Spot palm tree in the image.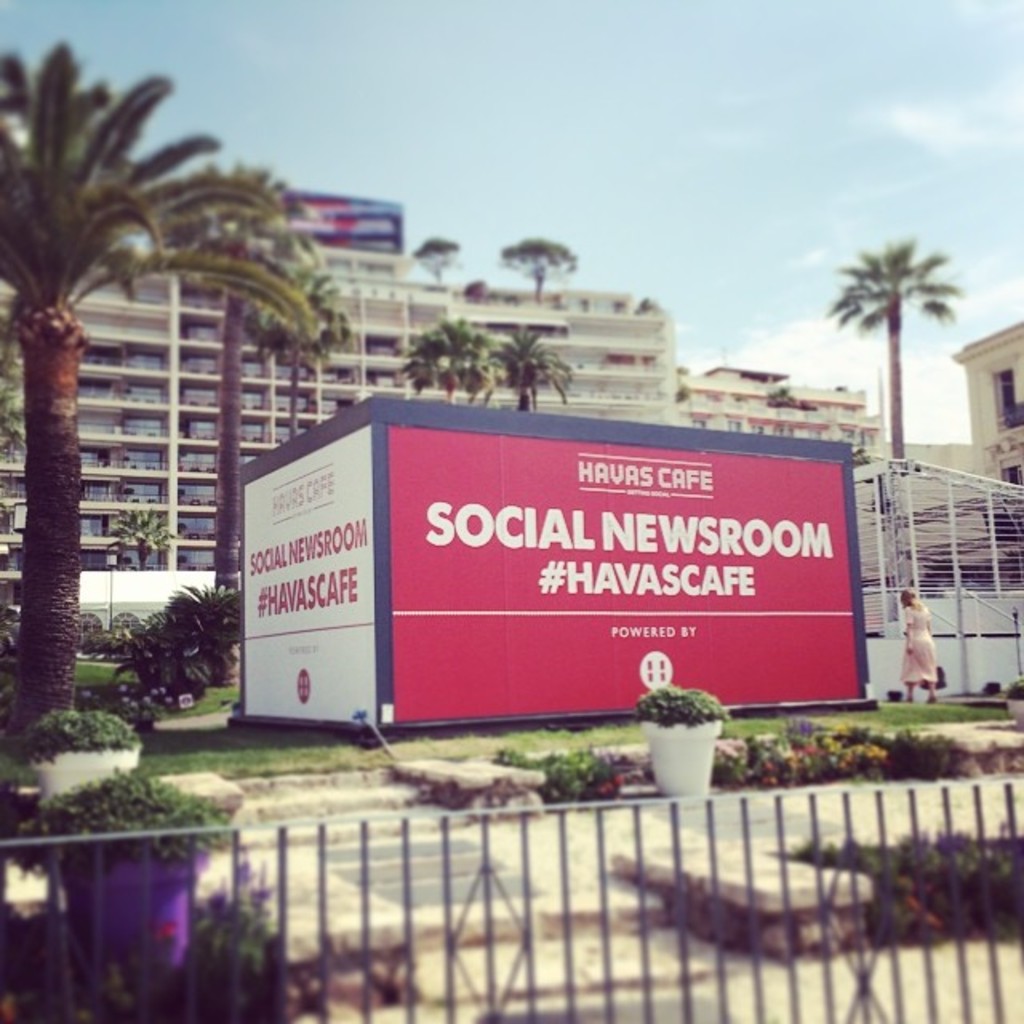
palm tree found at 442/320/565/389.
